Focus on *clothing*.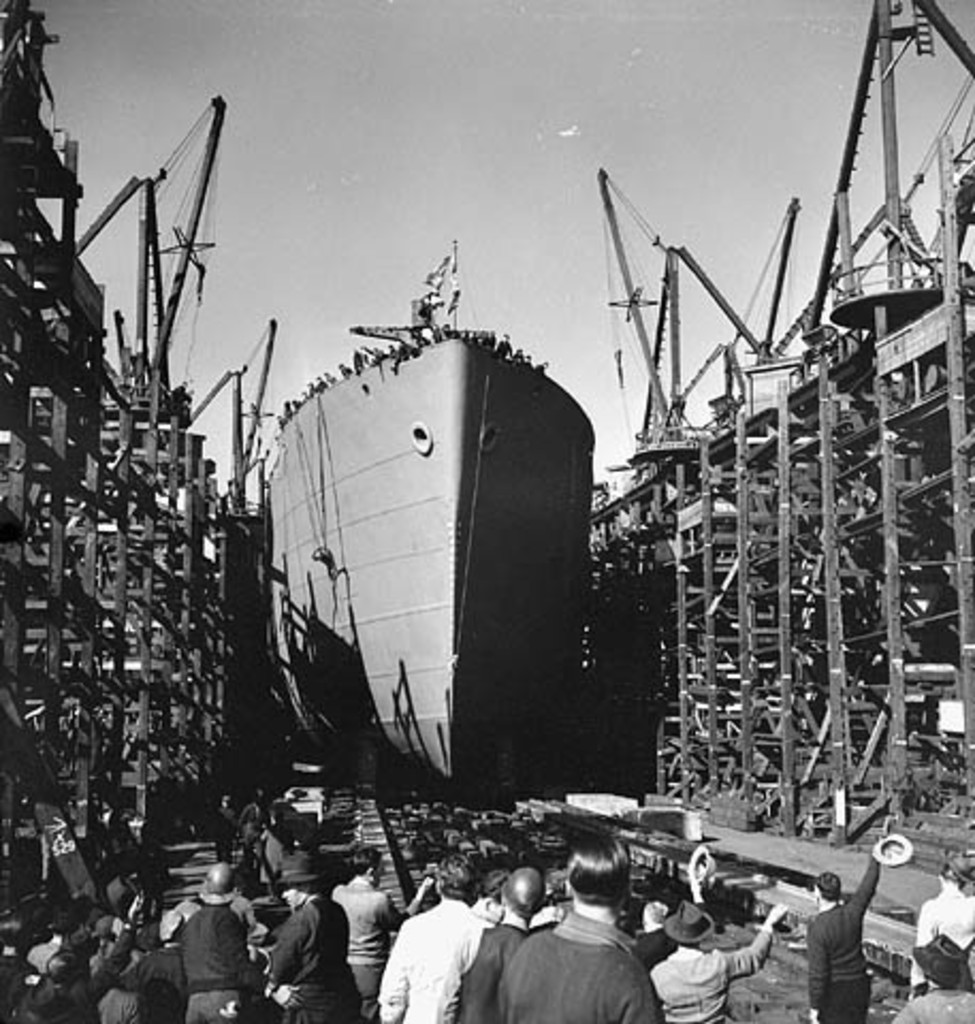
Focused at 382,896,491,1022.
